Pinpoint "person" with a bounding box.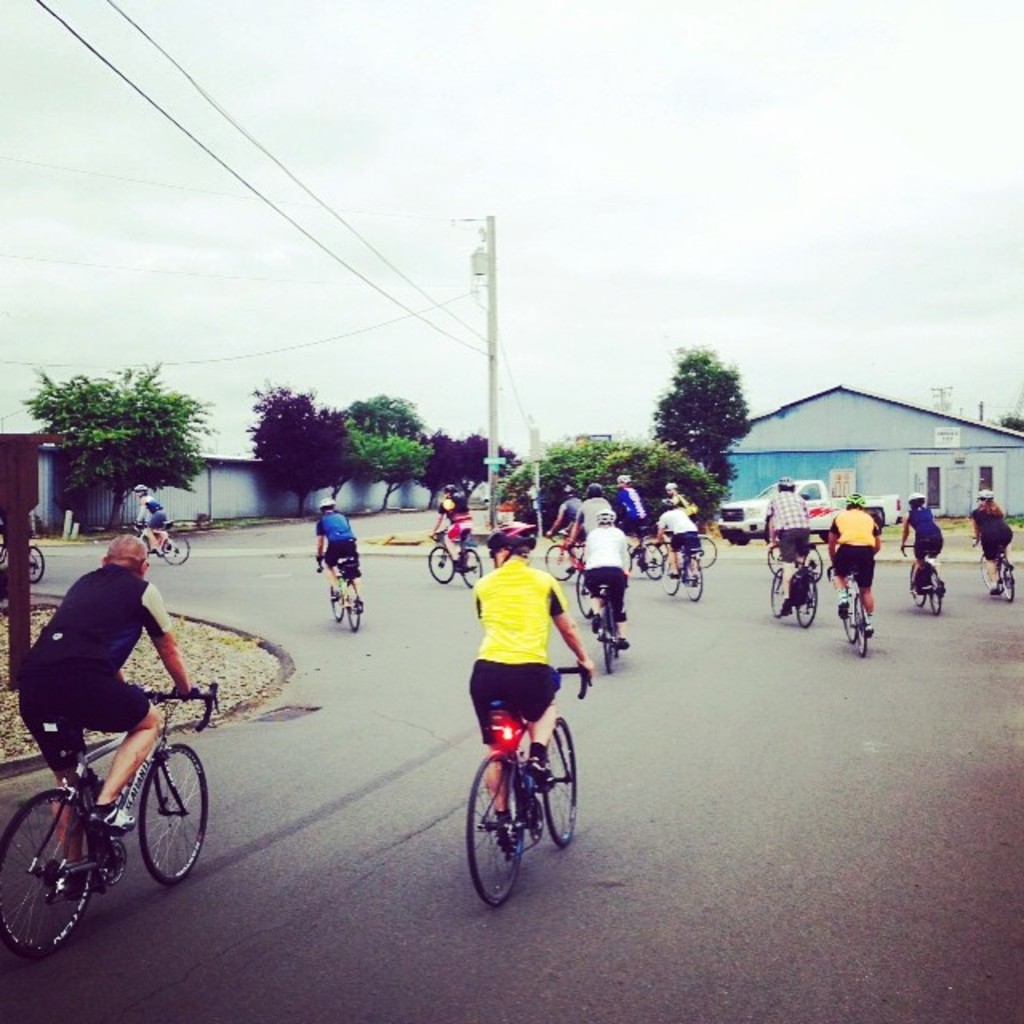
(763, 478, 811, 619).
